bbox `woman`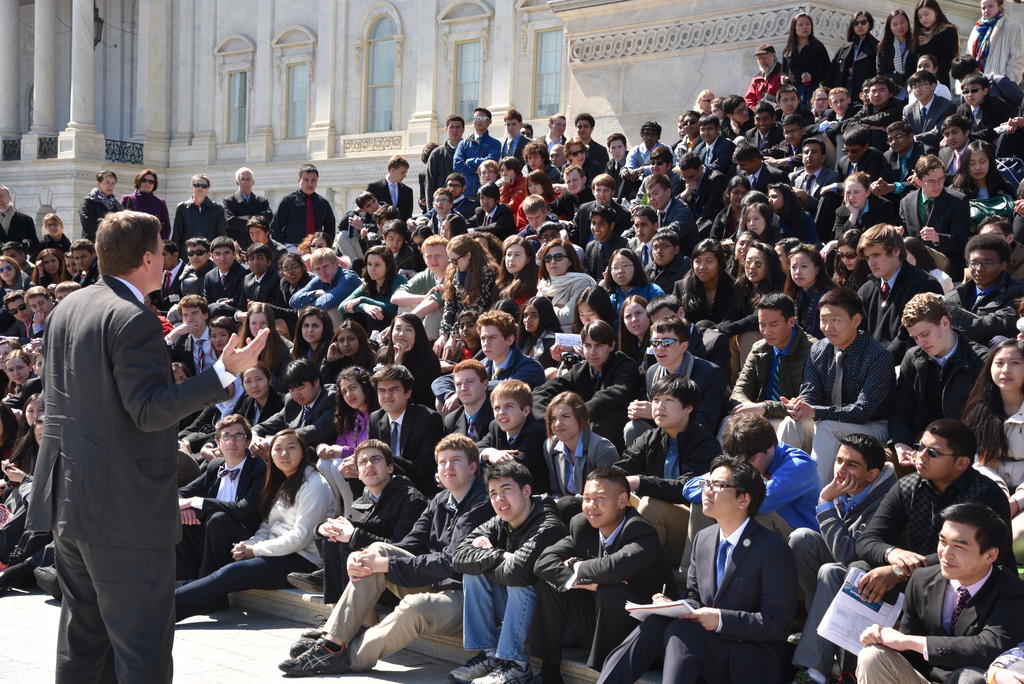
<bbox>678, 247, 751, 330</bbox>
